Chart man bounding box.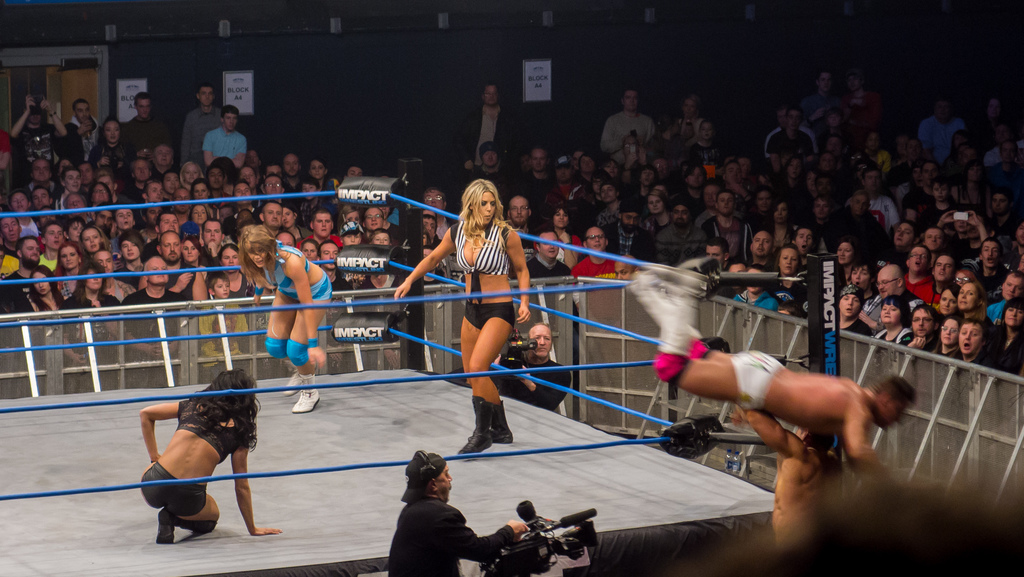
Charted: detection(963, 318, 977, 366).
